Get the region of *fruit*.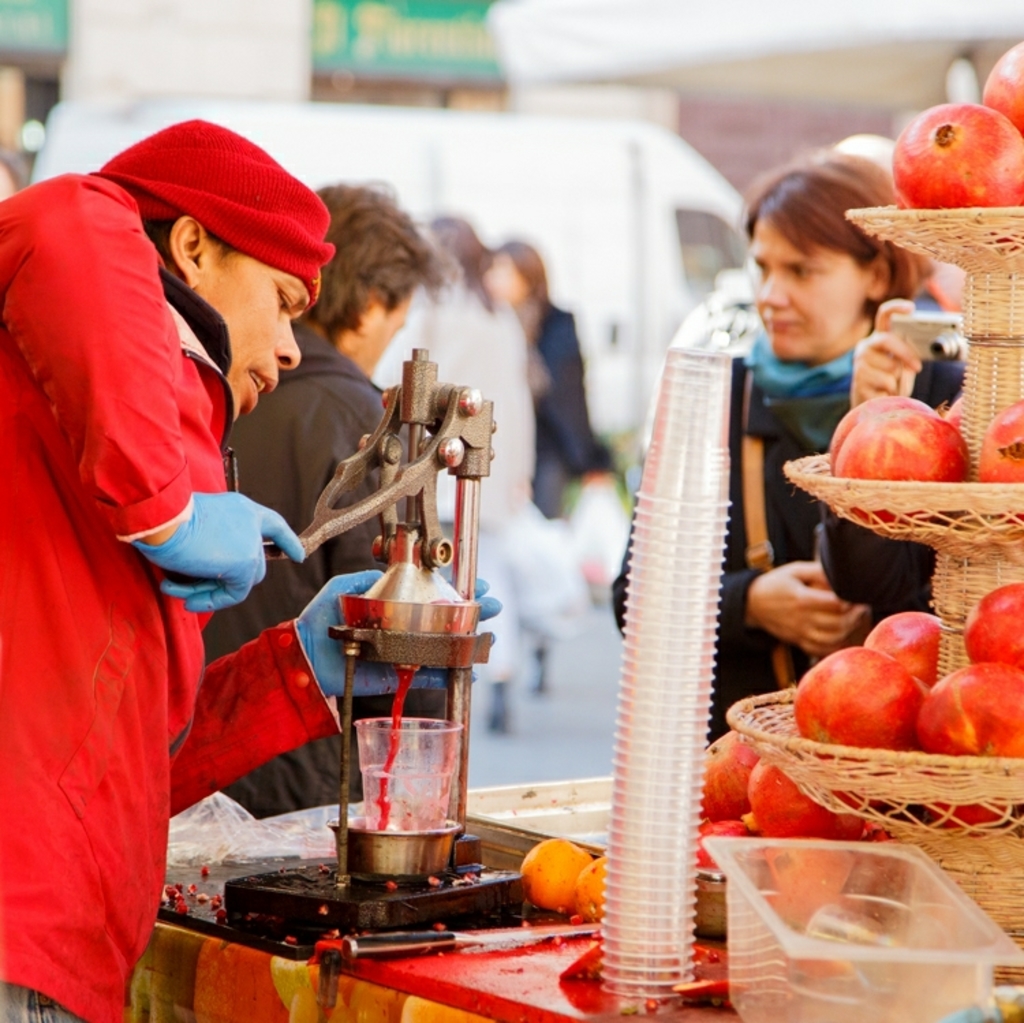
l=748, t=753, r=867, b=837.
